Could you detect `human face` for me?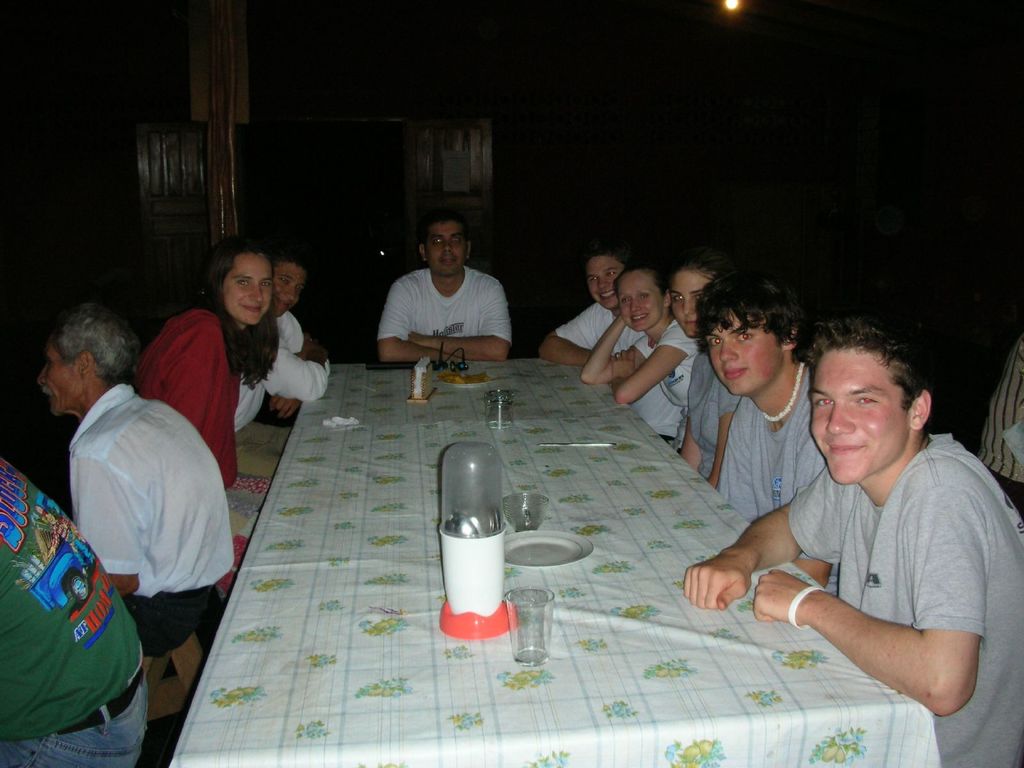
Detection result: rect(614, 276, 657, 329).
